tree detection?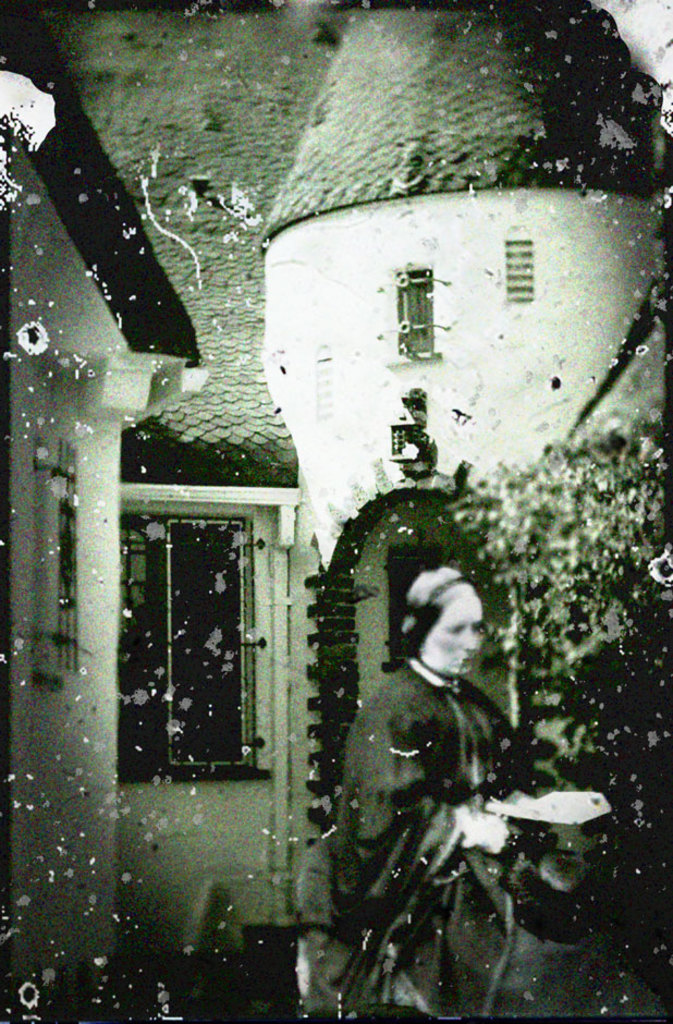
[x1=441, y1=426, x2=672, y2=832]
